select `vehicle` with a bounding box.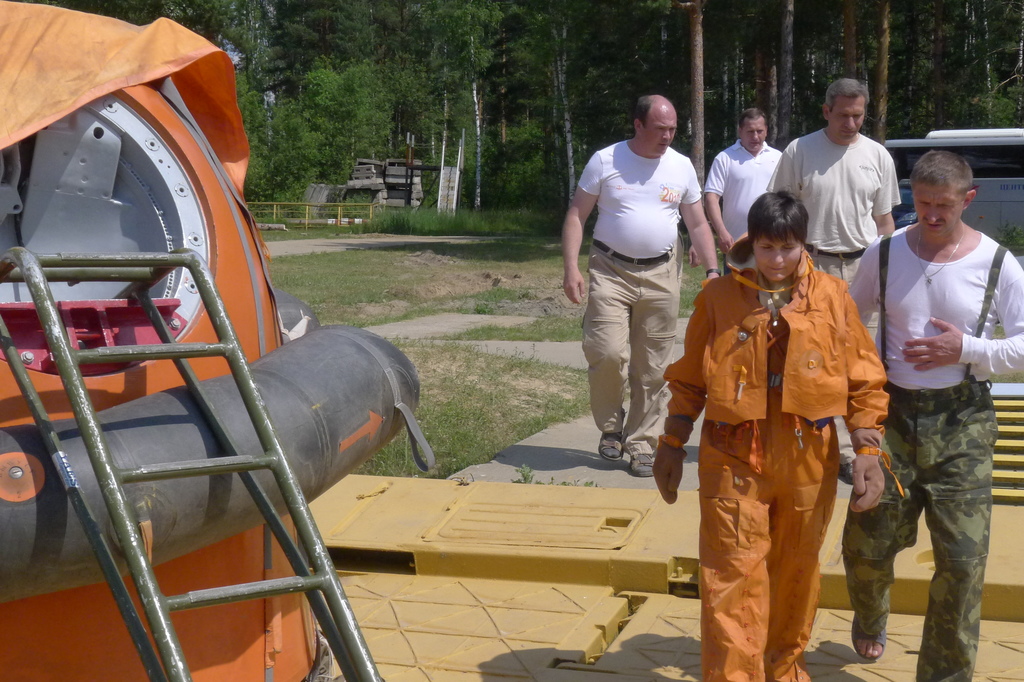
select_region(883, 128, 1023, 239).
